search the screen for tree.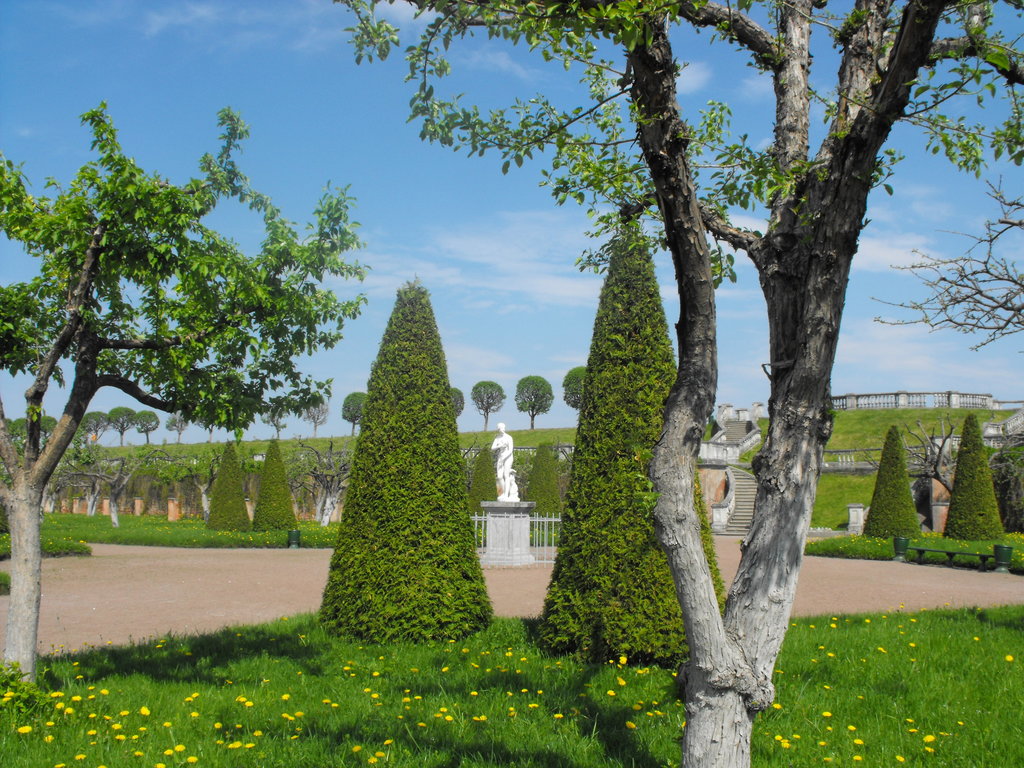
Found at bbox(563, 363, 589, 416).
